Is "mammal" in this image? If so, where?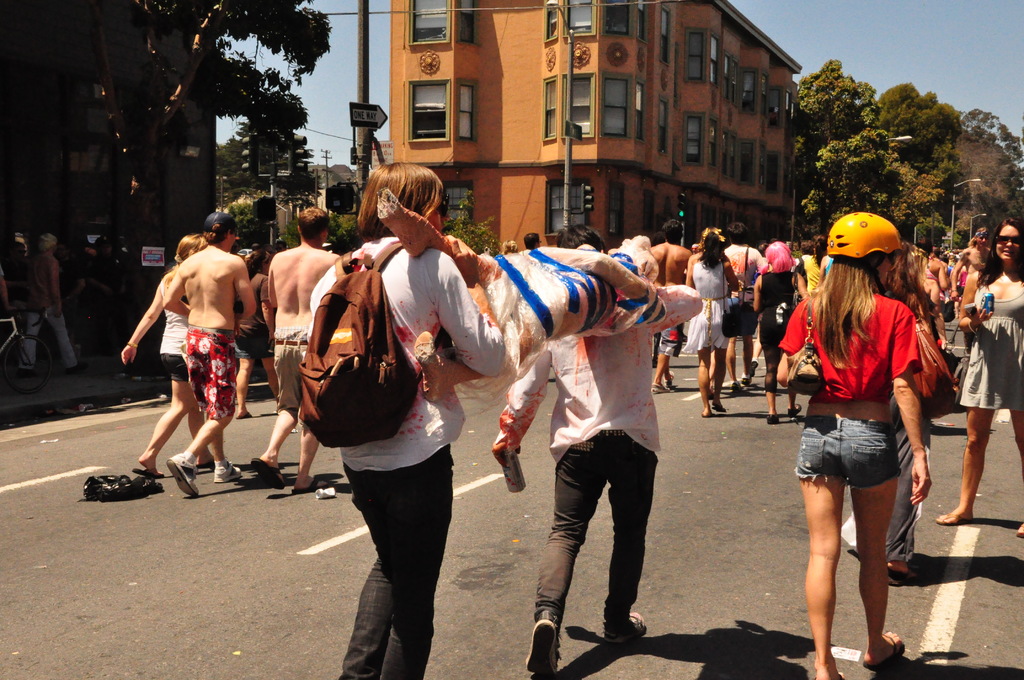
Yes, at 883/235/953/579.
